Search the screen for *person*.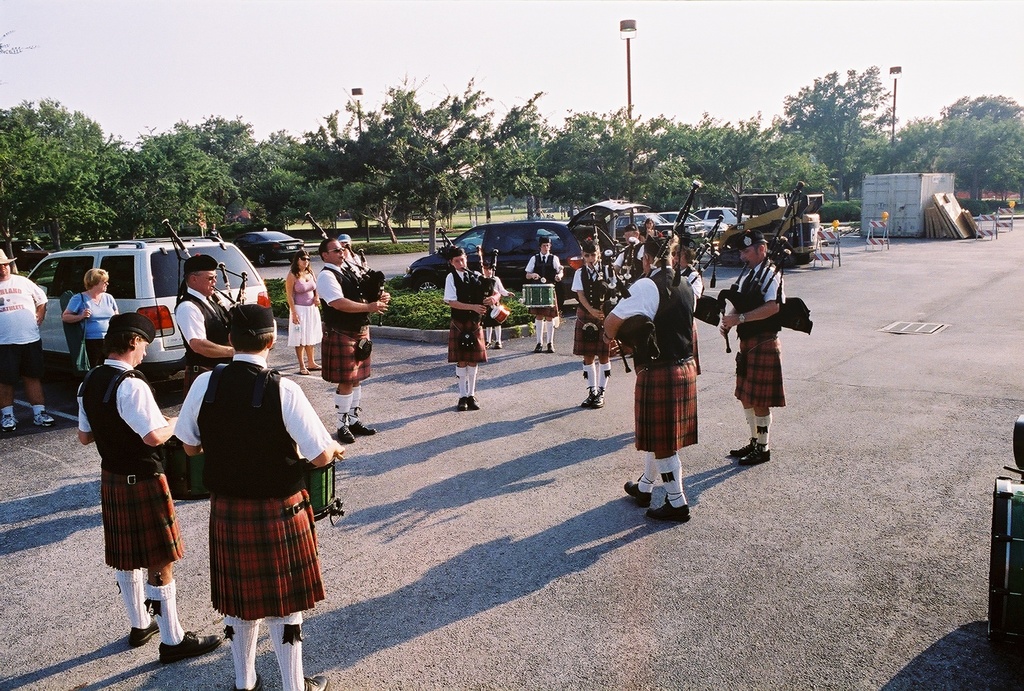
Found at 59/258/120/441.
